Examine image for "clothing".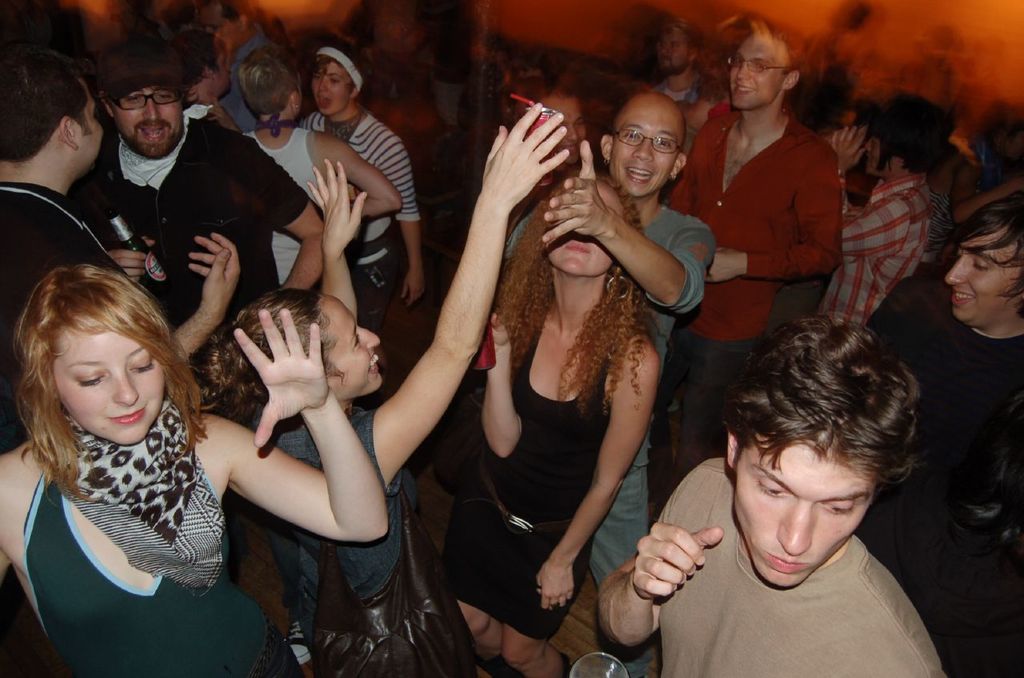
Examination result: 663/89/843/451.
